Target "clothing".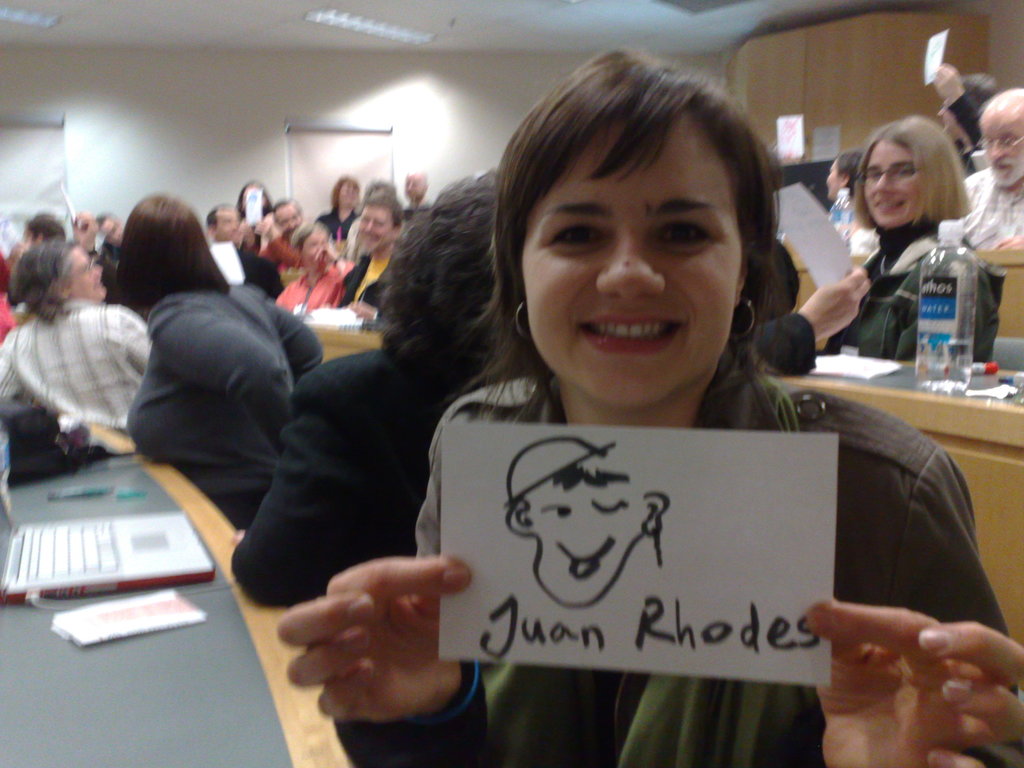
Target region: 337 252 406 301.
